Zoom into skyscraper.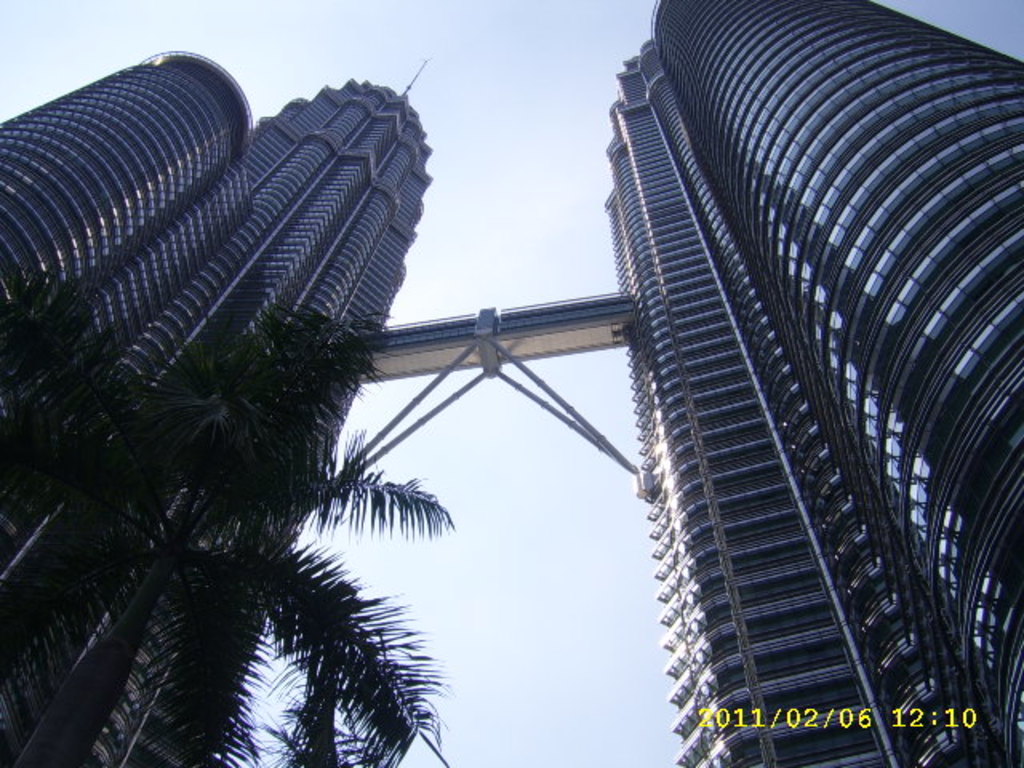
Zoom target: 0,40,253,336.
